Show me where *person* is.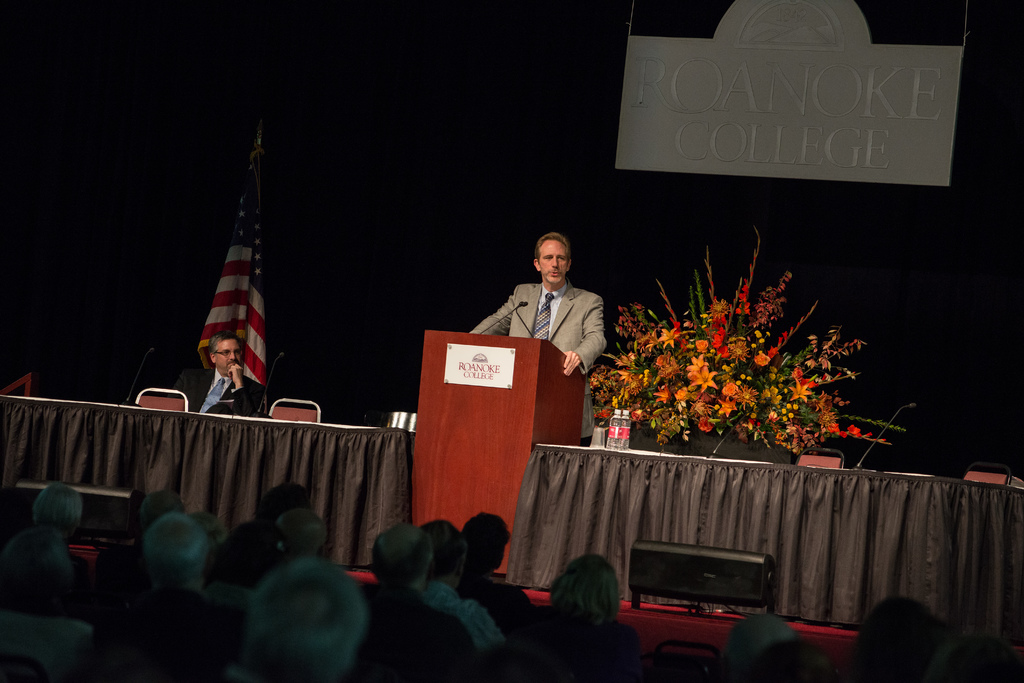
*person* is at pyautogui.locateOnScreen(491, 213, 621, 456).
